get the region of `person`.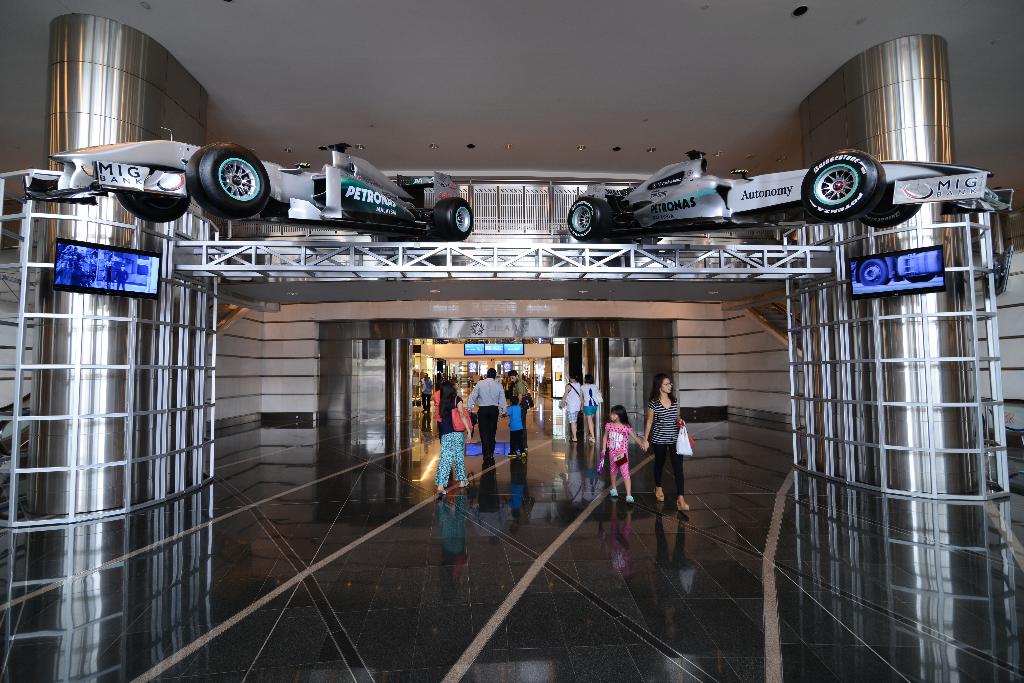
box=[435, 378, 473, 493].
